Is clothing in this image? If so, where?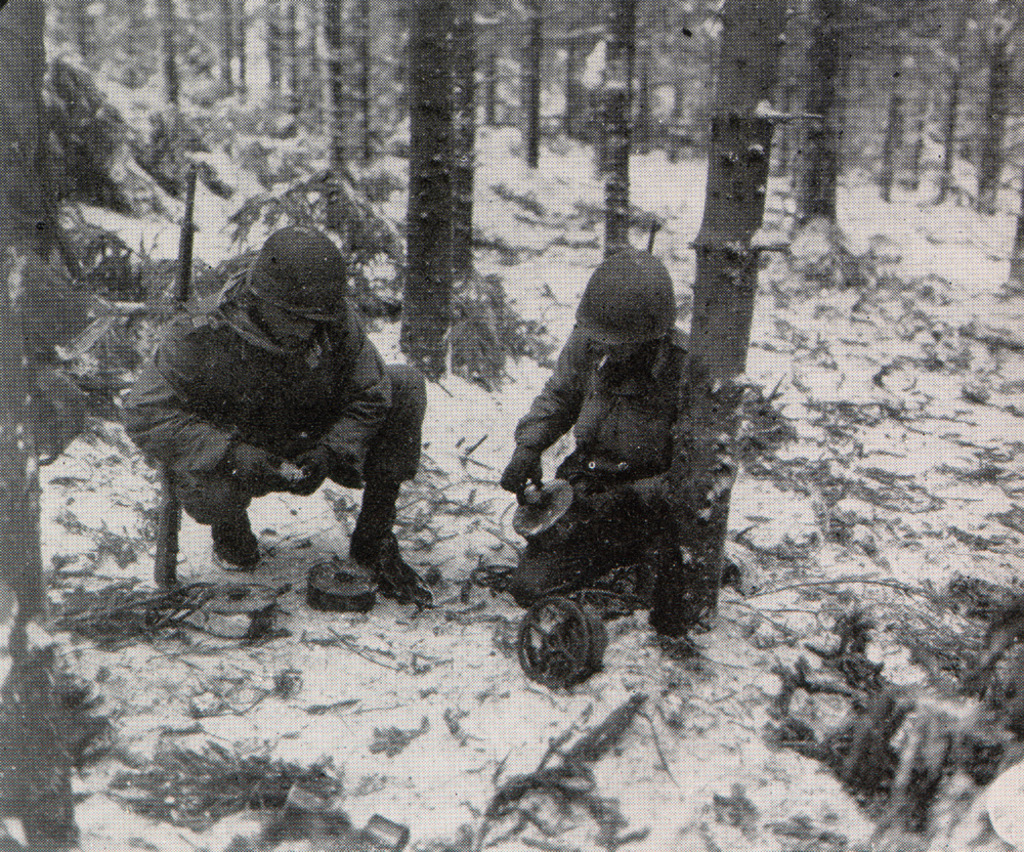
Yes, at (x1=126, y1=263, x2=430, y2=500).
